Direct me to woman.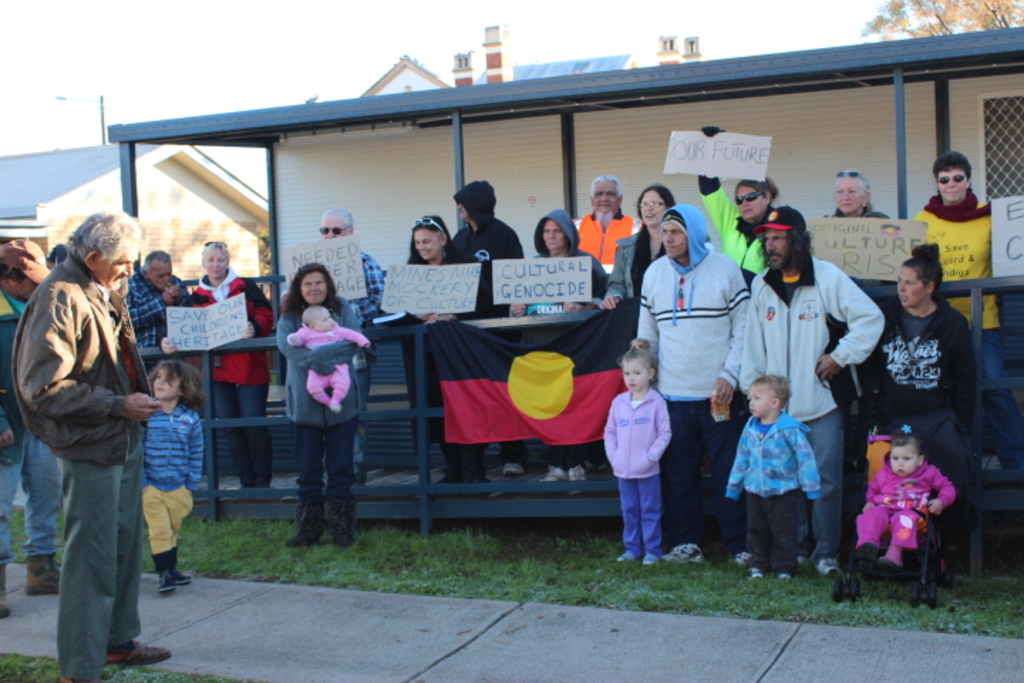
Direction: <box>195,240,287,487</box>.
